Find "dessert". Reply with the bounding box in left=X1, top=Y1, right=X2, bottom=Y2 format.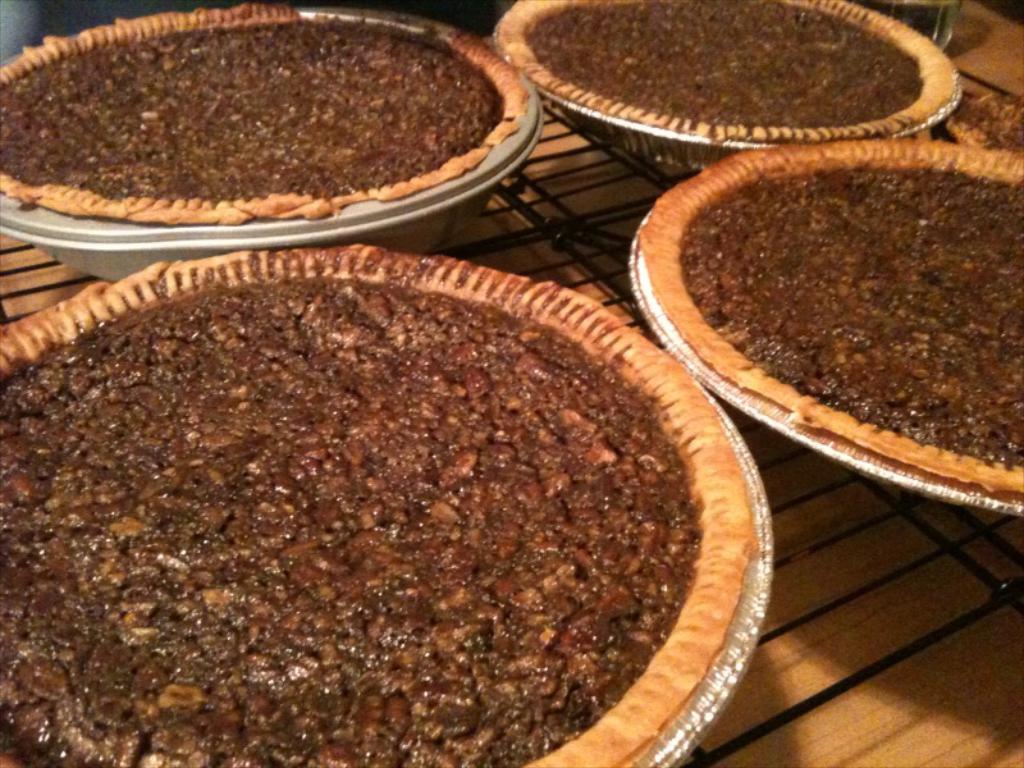
left=0, top=247, right=762, bottom=767.
